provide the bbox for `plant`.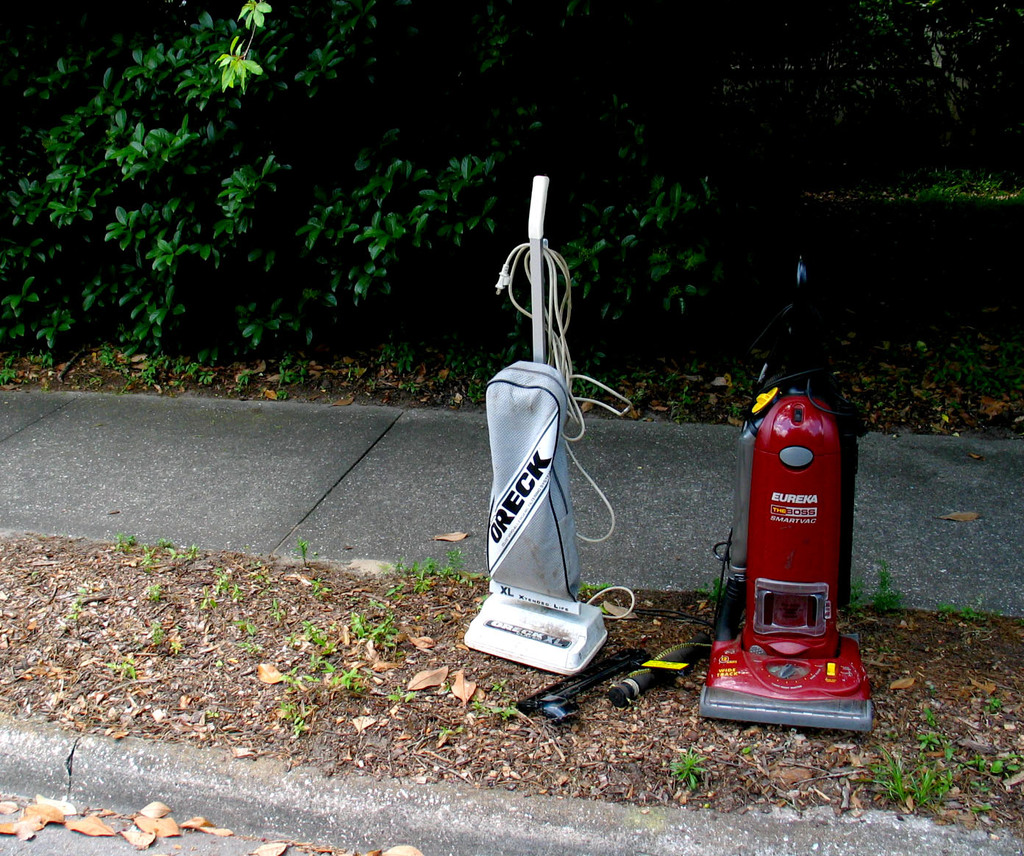
179 538 197 566.
